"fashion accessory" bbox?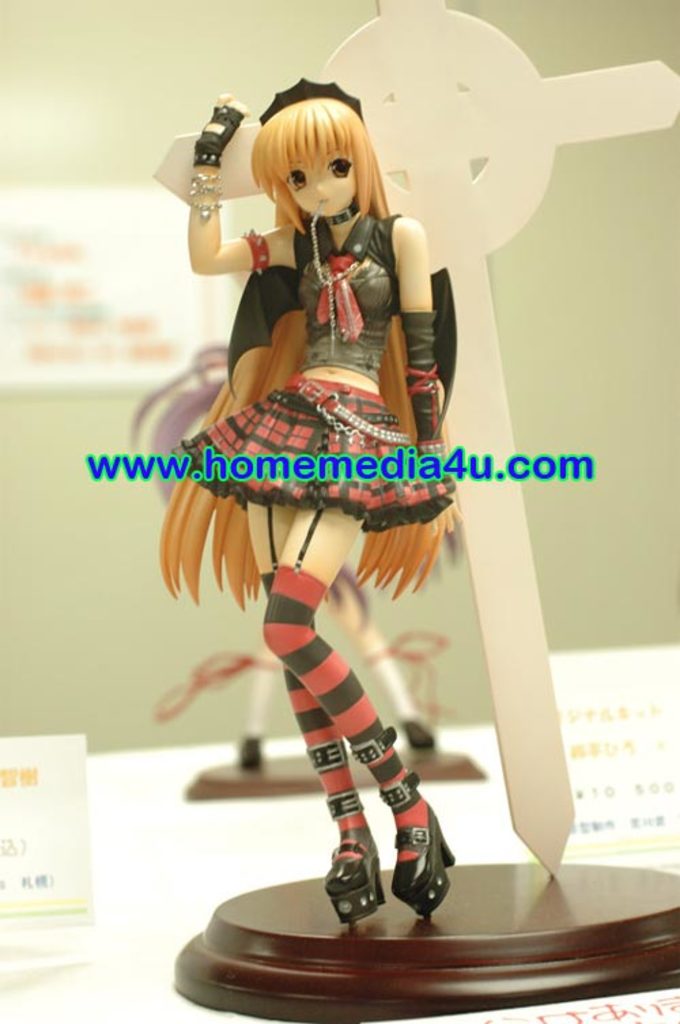
BBox(306, 738, 364, 817)
